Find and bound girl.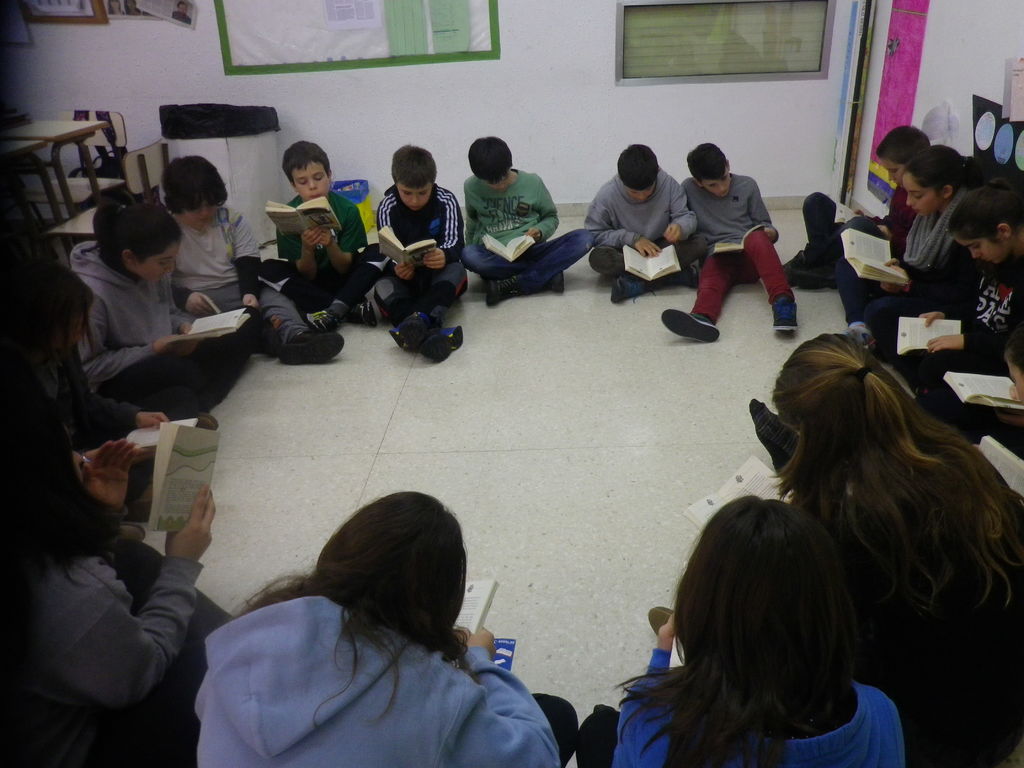
Bound: {"x1": 61, "y1": 193, "x2": 257, "y2": 410}.
